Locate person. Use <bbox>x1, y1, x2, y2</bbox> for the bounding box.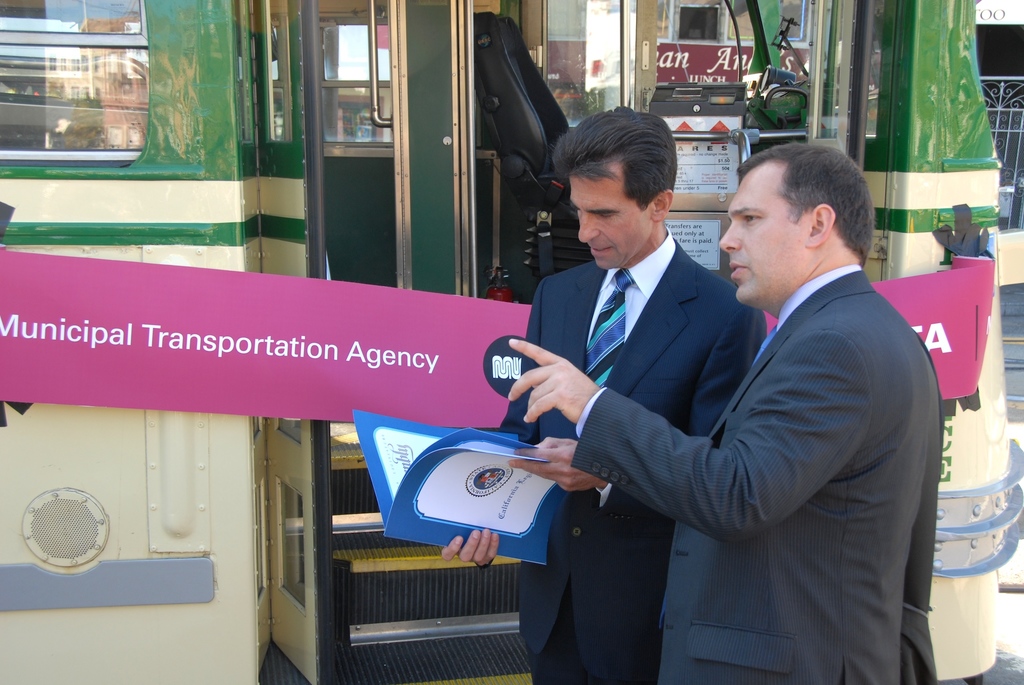
<bbox>509, 141, 939, 684</bbox>.
